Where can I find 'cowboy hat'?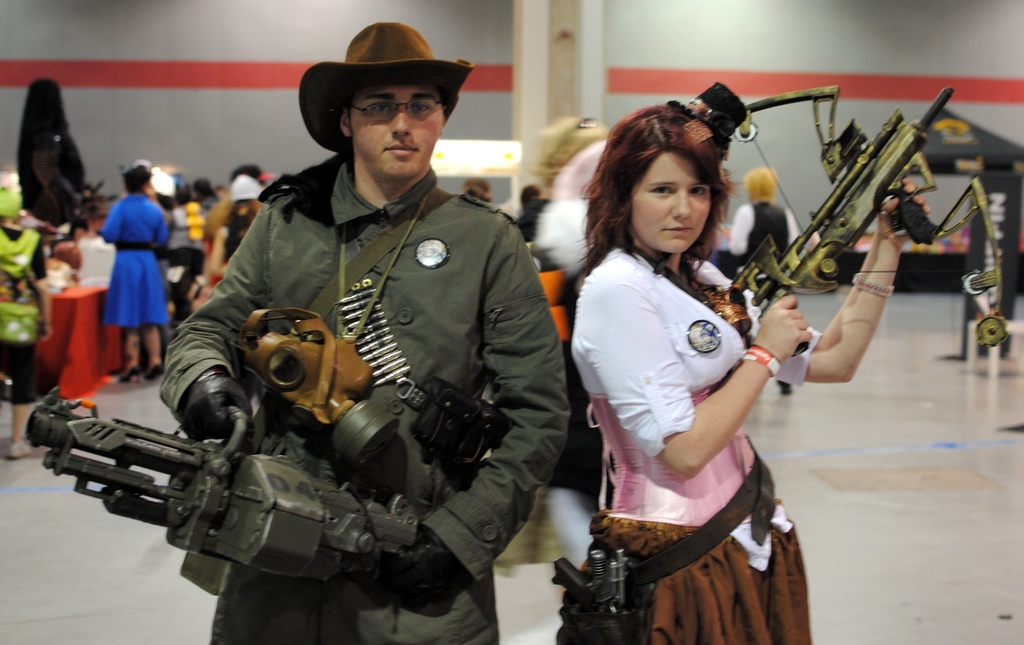
You can find it at [left=121, top=157, right=158, bottom=181].
